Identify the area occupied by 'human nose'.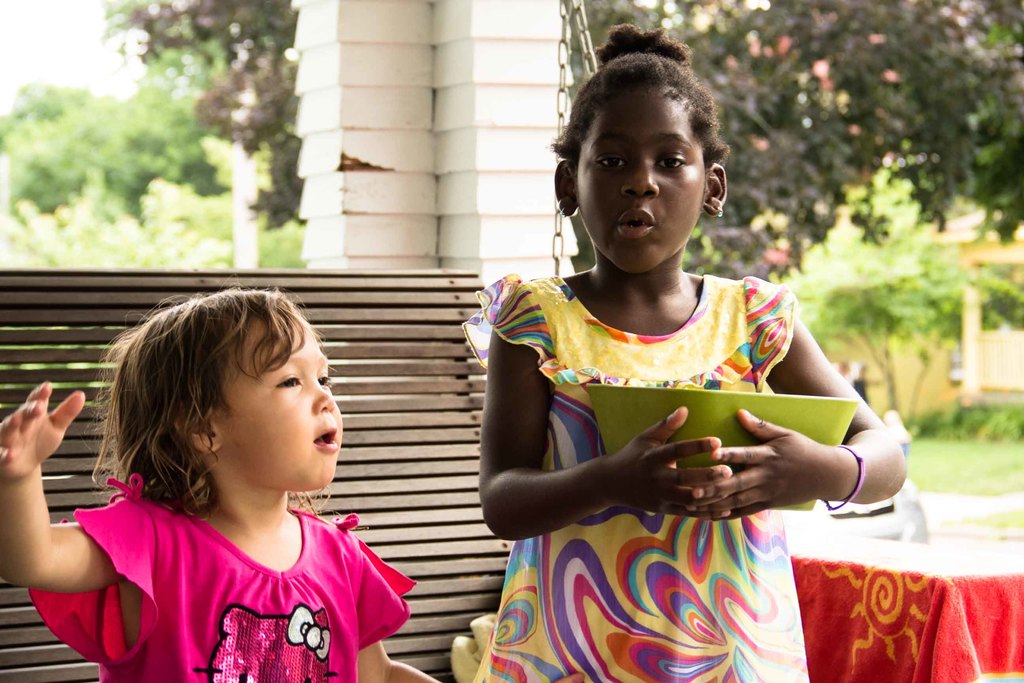
Area: Rect(620, 161, 660, 201).
